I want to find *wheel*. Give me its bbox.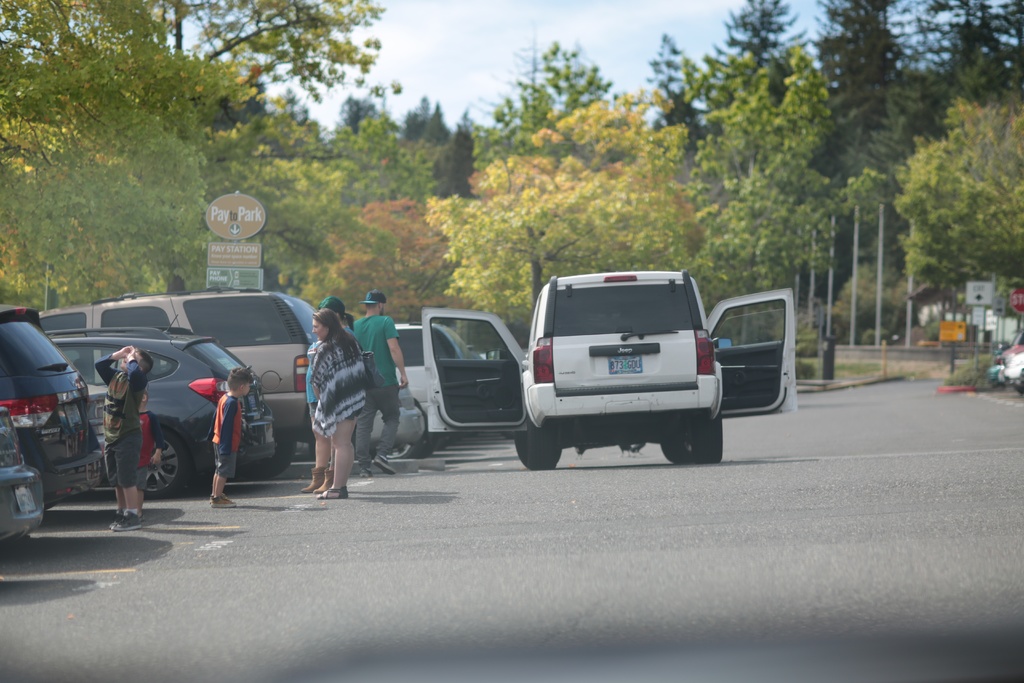
658,400,718,466.
